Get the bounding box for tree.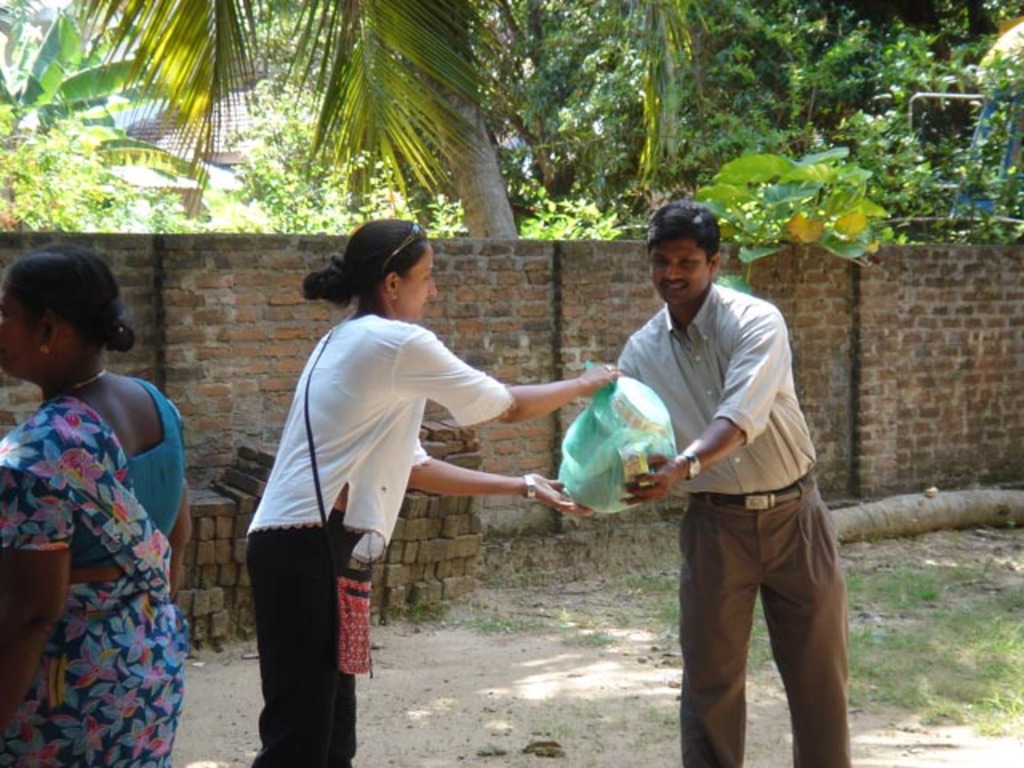
(0,0,840,264).
